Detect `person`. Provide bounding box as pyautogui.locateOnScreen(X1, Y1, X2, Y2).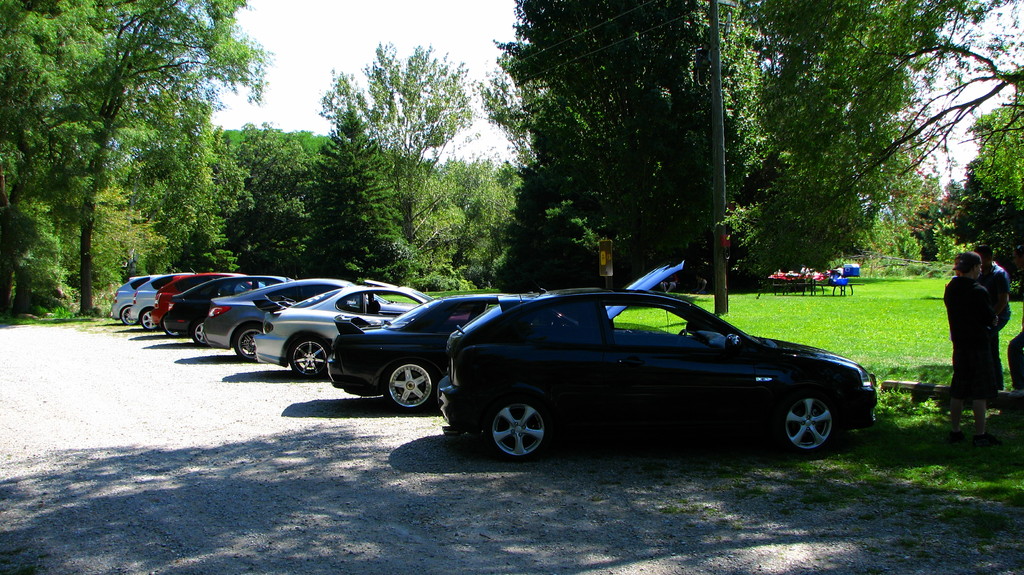
pyautogui.locateOnScreen(980, 243, 1009, 332).
